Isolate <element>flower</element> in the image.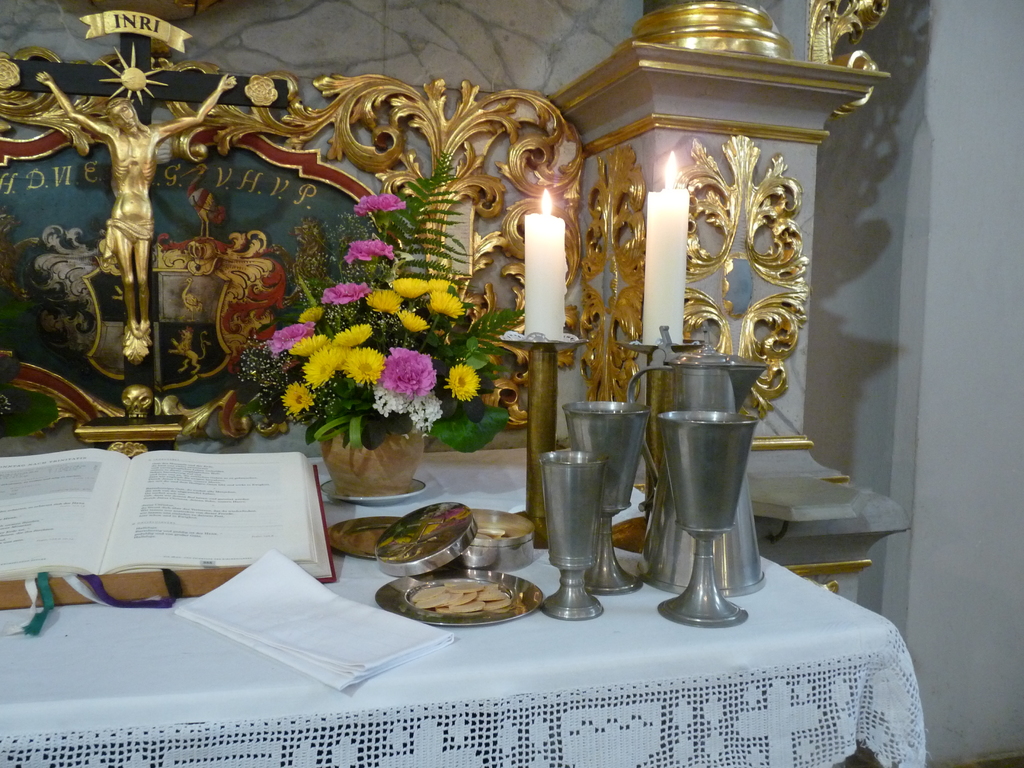
Isolated region: Rect(427, 276, 458, 296).
